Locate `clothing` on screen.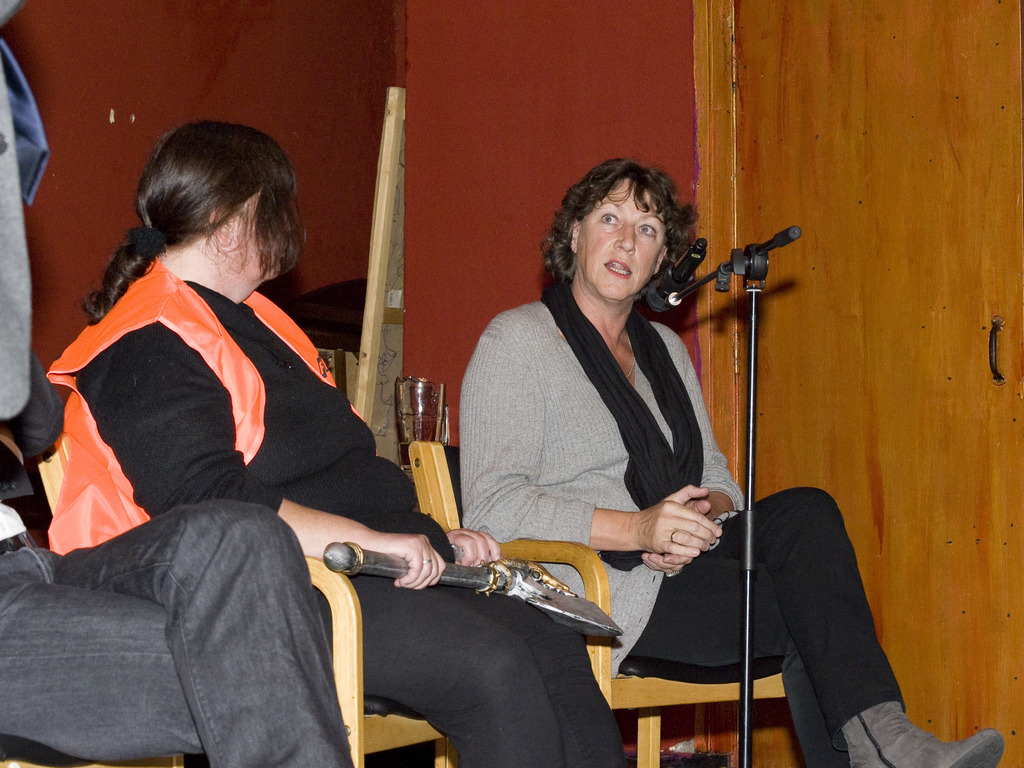
On screen at <bbox>0, 356, 355, 765</bbox>.
